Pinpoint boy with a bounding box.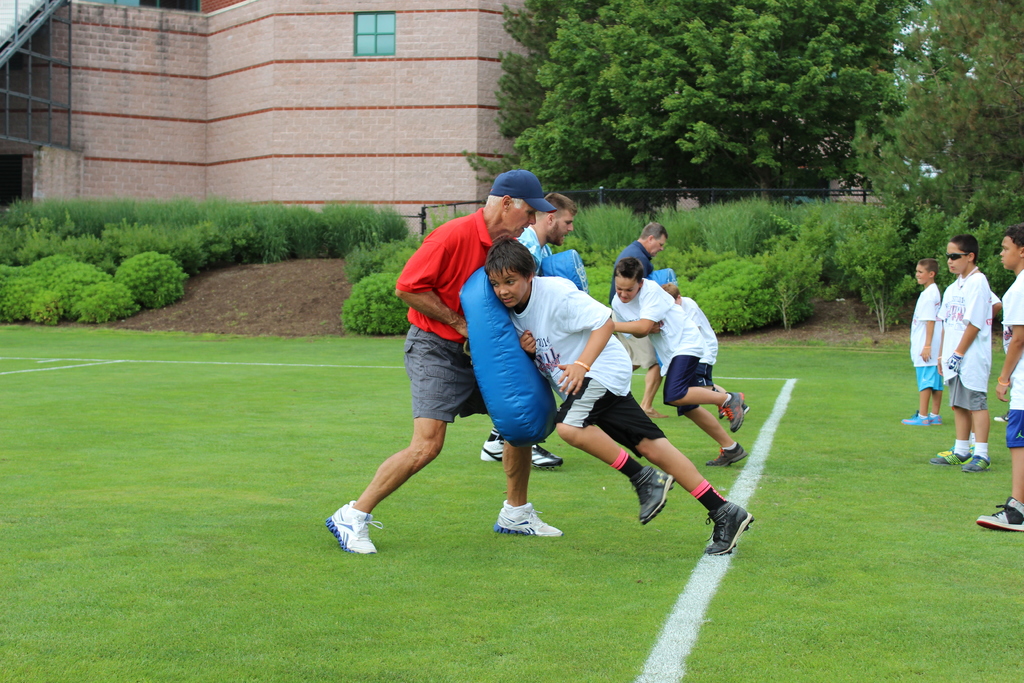
bbox=[972, 222, 1023, 532].
